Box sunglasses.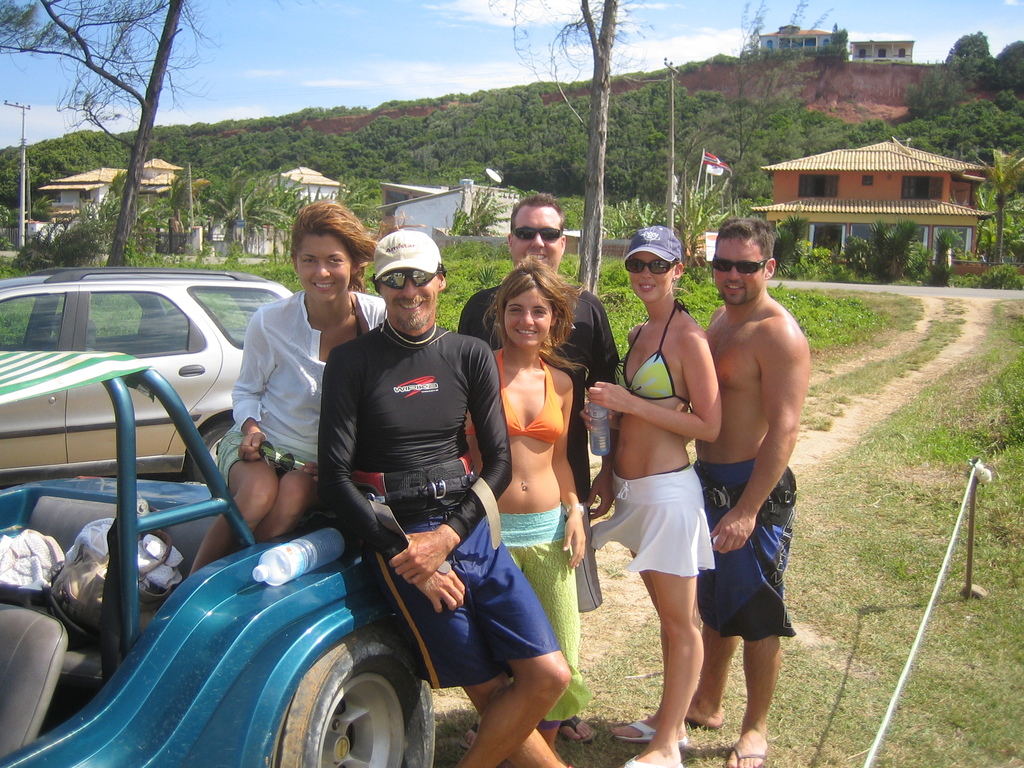
bbox=[380, 268, 437, 289].
